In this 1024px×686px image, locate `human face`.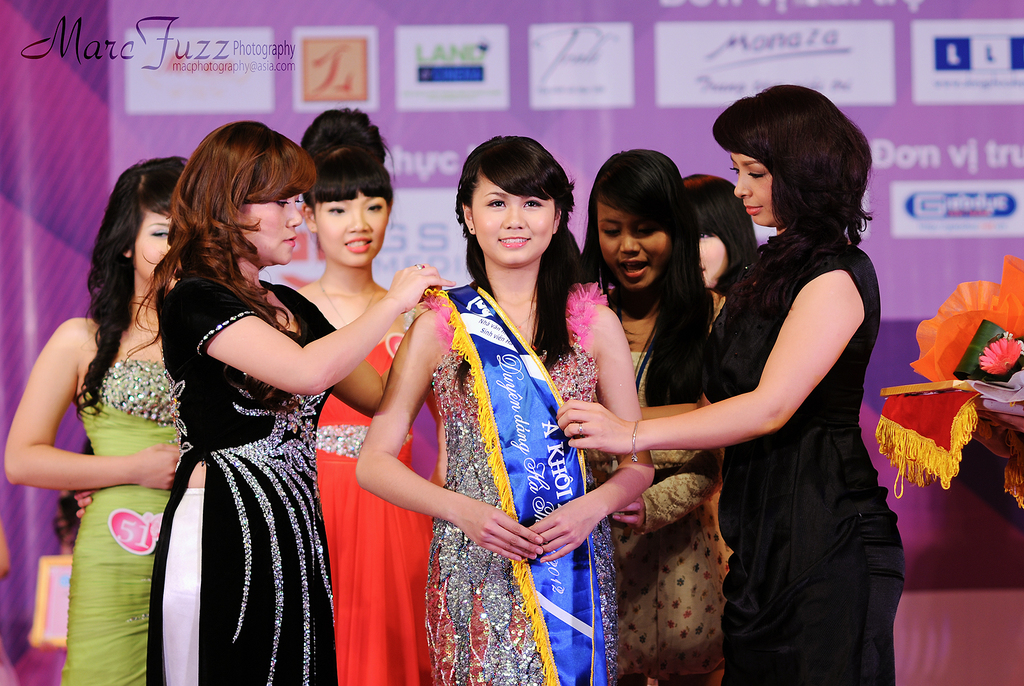
Bounding box: box(138, 213, 178, 292).
